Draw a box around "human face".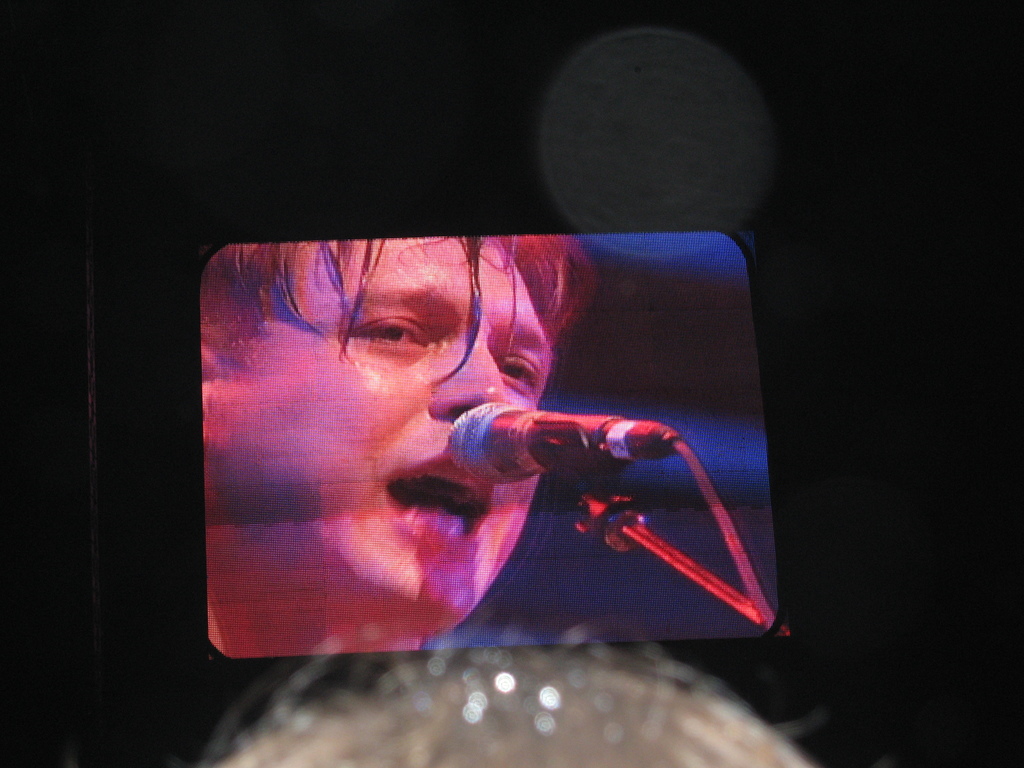
207,236,566,618.
